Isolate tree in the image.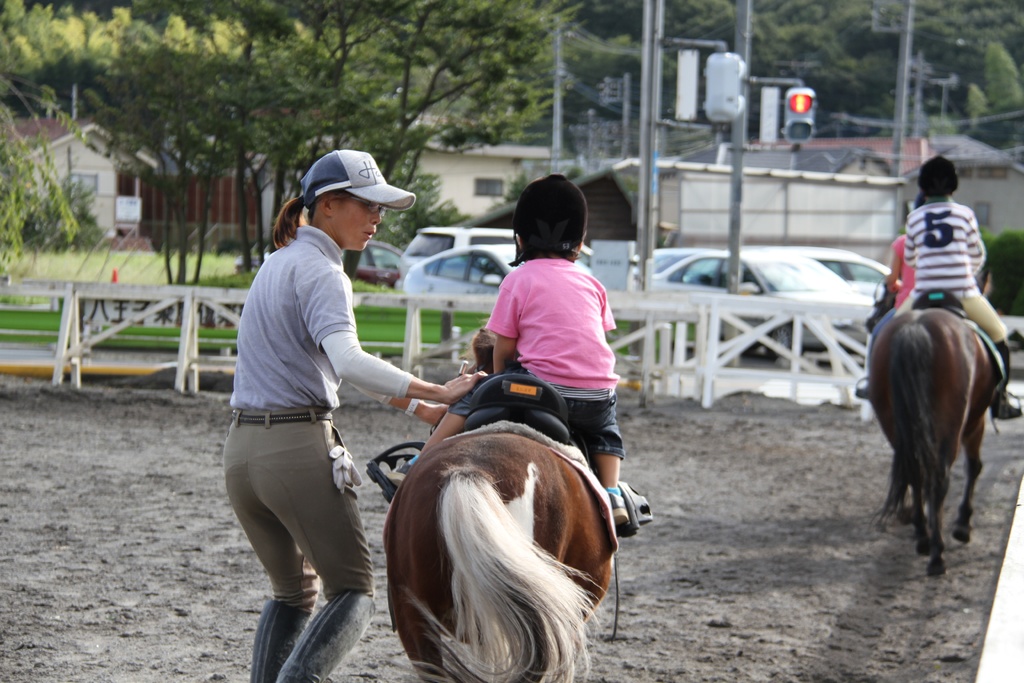
Isolated region: detection(222, 0, 342, 277).
